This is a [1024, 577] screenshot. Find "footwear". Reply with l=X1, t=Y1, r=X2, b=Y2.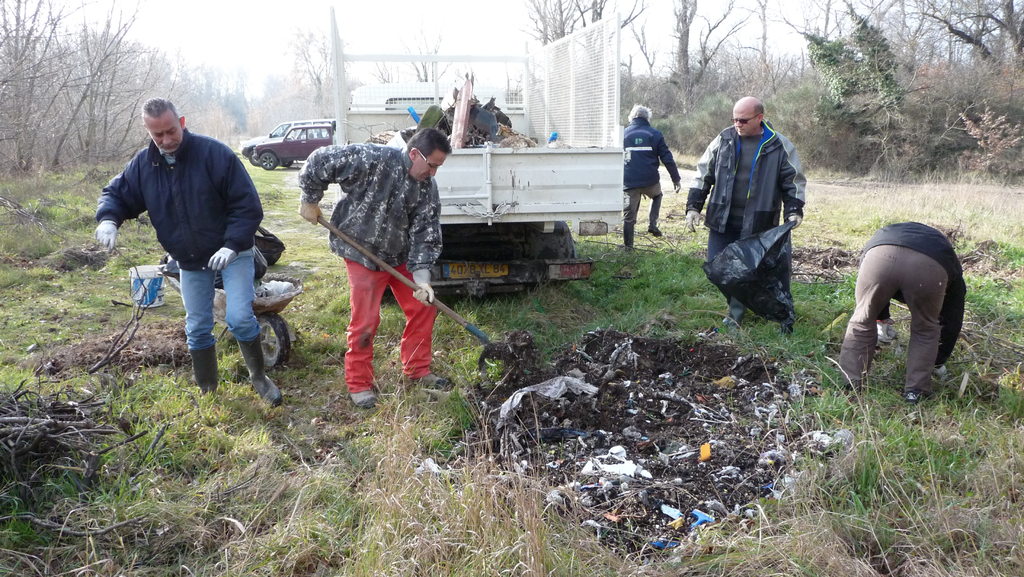
l=721, t=307, r=742, b=332.
